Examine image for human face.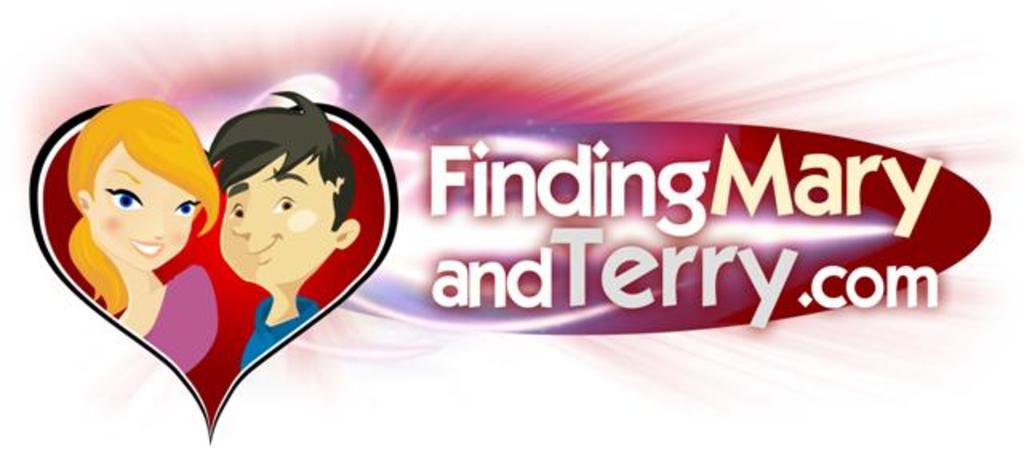
Examination result: bbox=(91, 144, 197, 272).
